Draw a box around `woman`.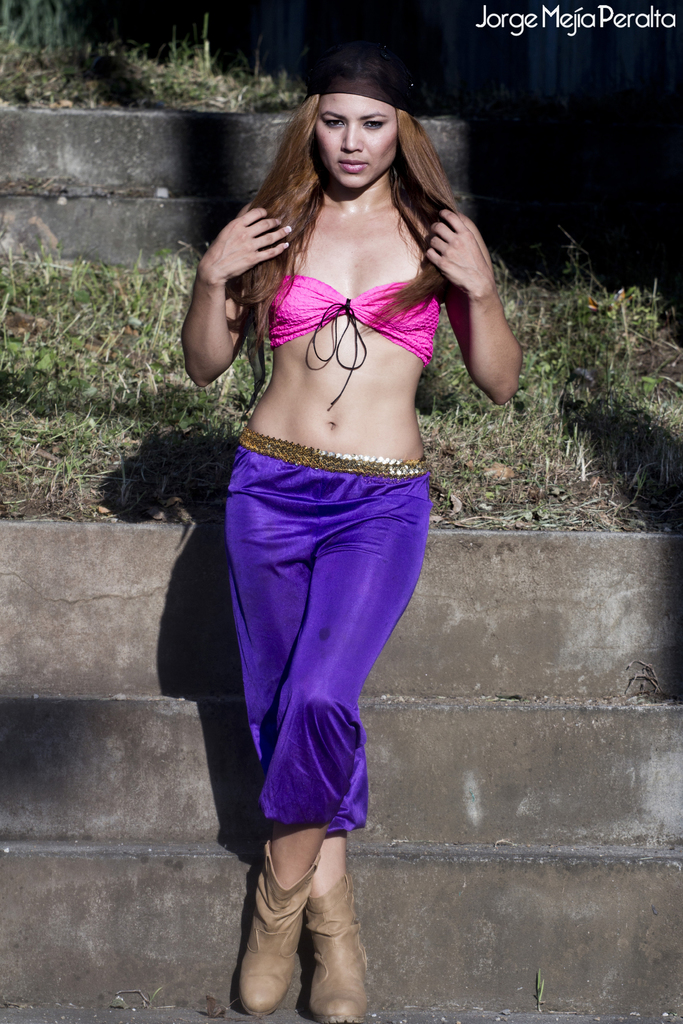
bbox(167, 24, 495, 1005).
